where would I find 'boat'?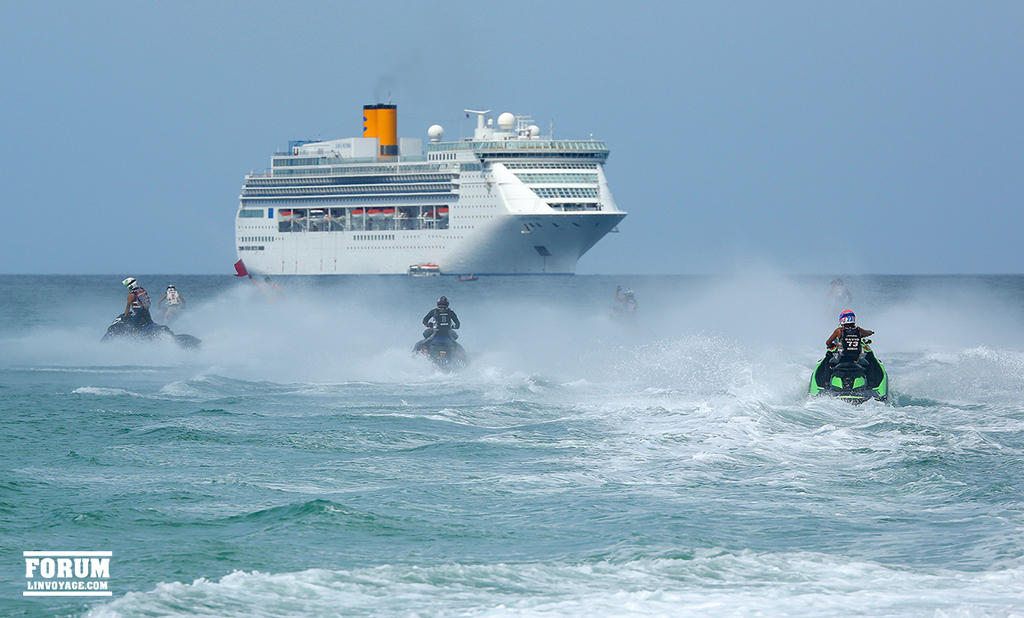
At x1=153 y1=306 x2=186 y2=330.
